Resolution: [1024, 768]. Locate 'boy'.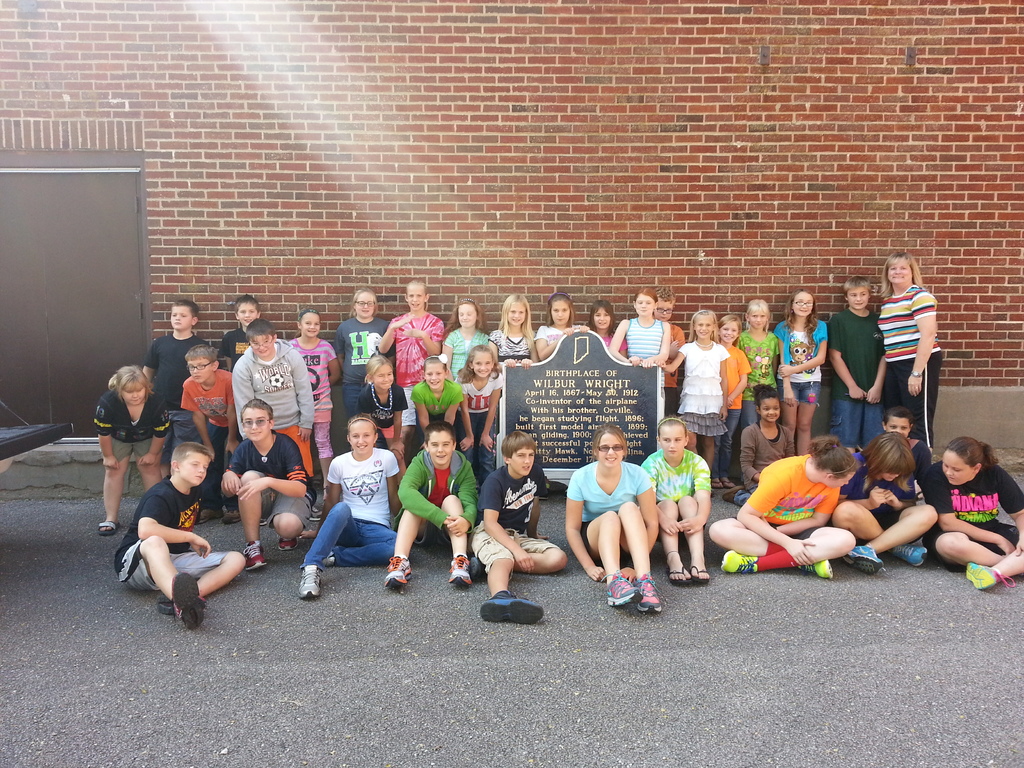
(x1=112, y1=444, x2=246, y2=630).
